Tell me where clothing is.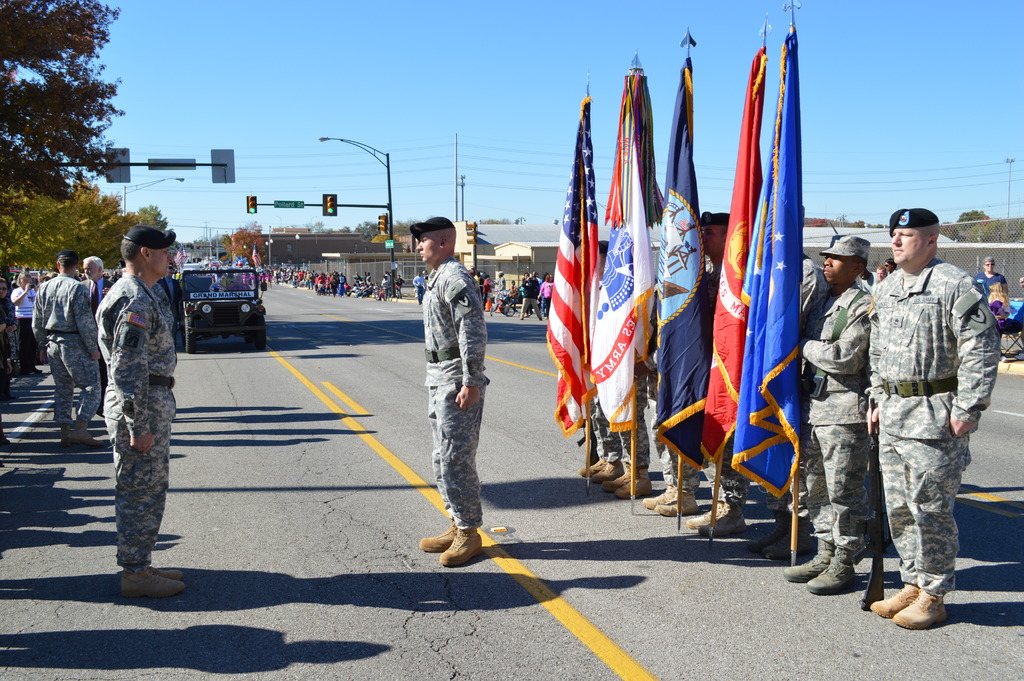
clothing is at BBox(72, 266, 111, 330).
